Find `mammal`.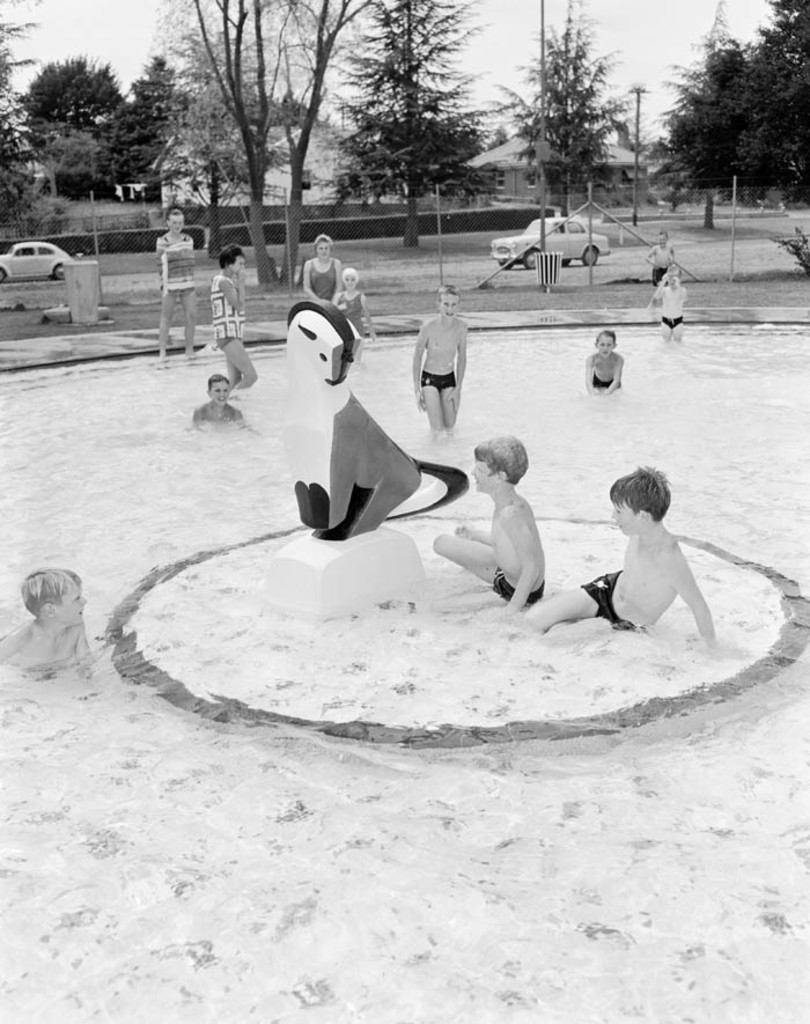
locate(646, 241, 679, 280).
